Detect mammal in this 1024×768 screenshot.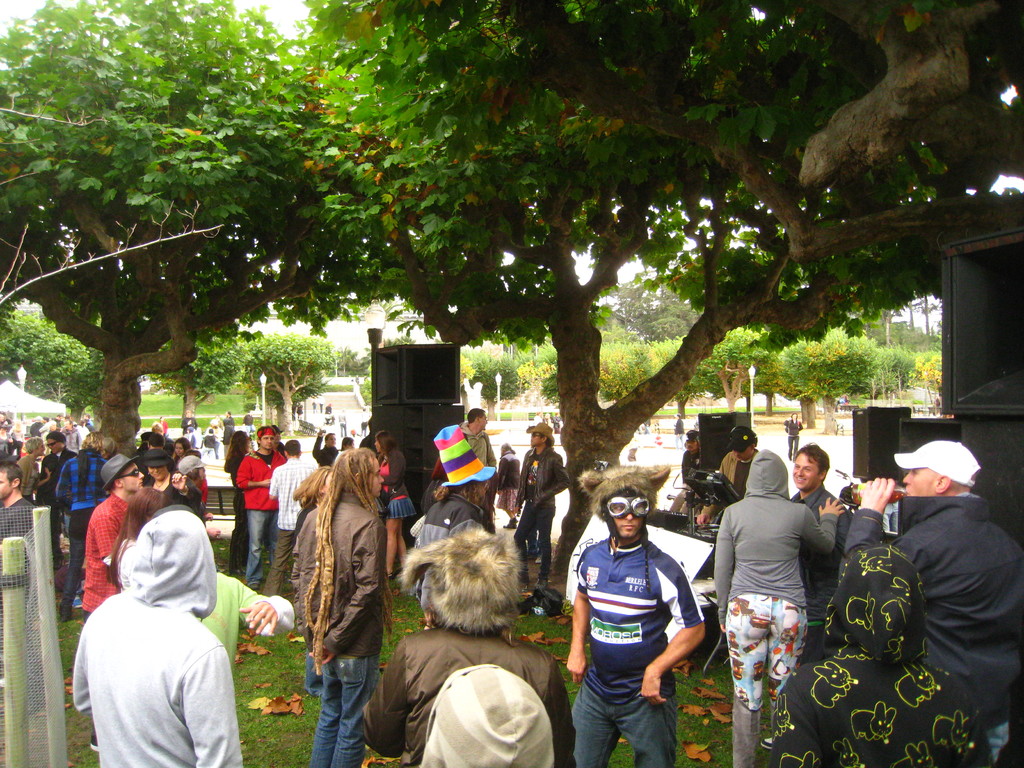
Detection: select_region(286, 447, 393, 767).
